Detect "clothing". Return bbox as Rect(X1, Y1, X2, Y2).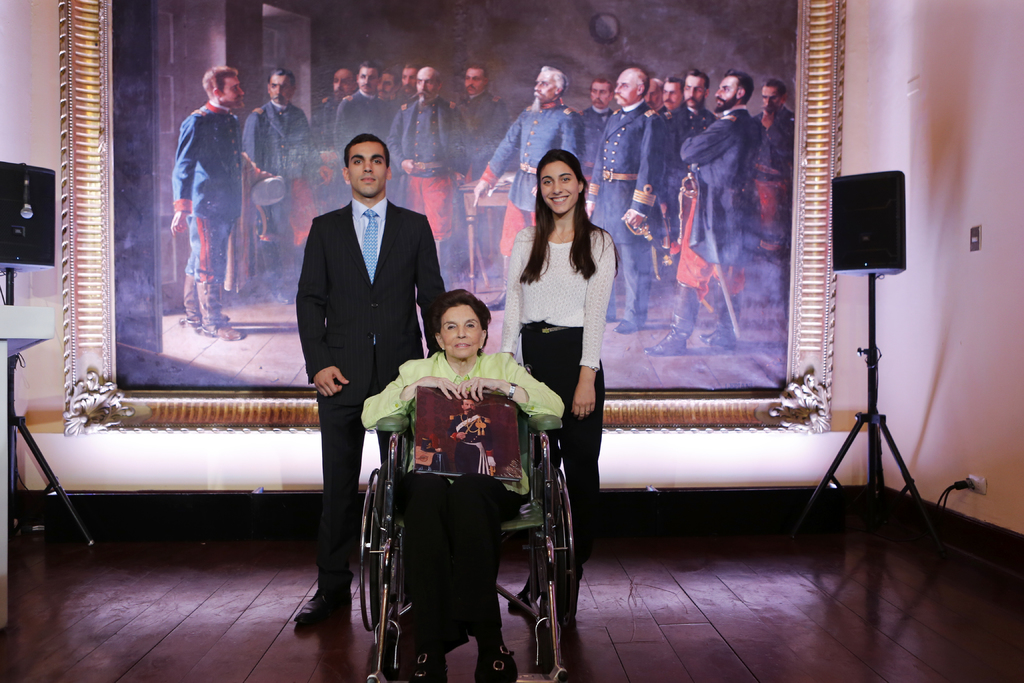
Rect(386, 97, 465, 268).
